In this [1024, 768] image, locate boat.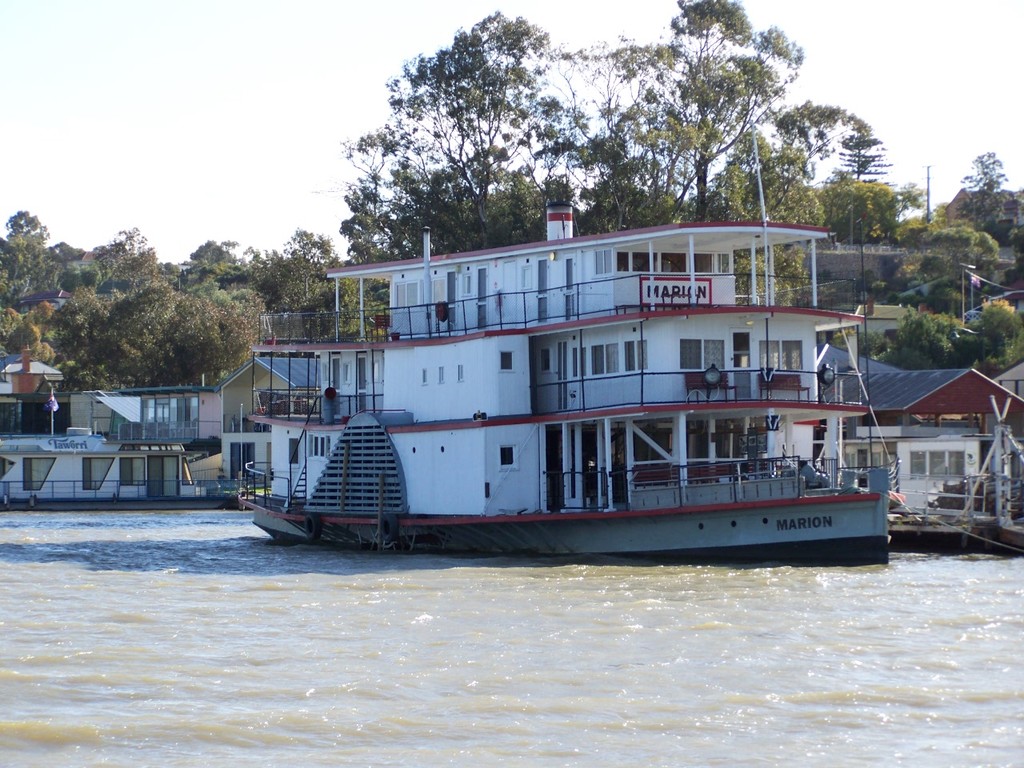
Bounding box: 0/426/238/510.
